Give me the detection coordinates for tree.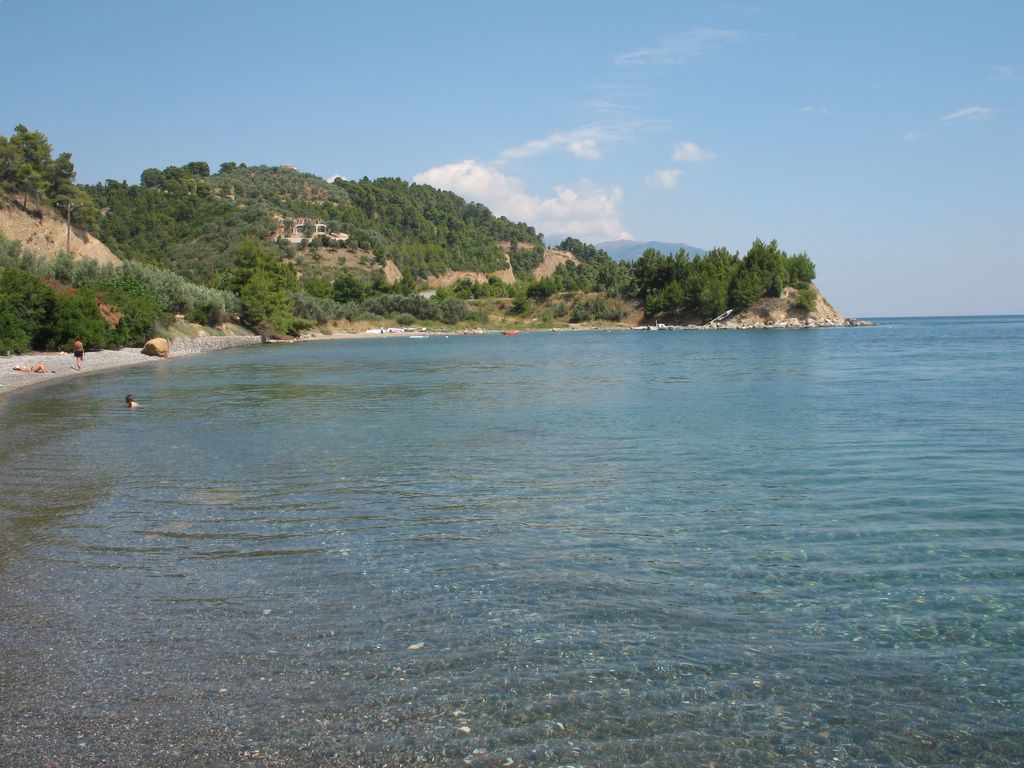
bbox=[1, 110, 65, 218].
